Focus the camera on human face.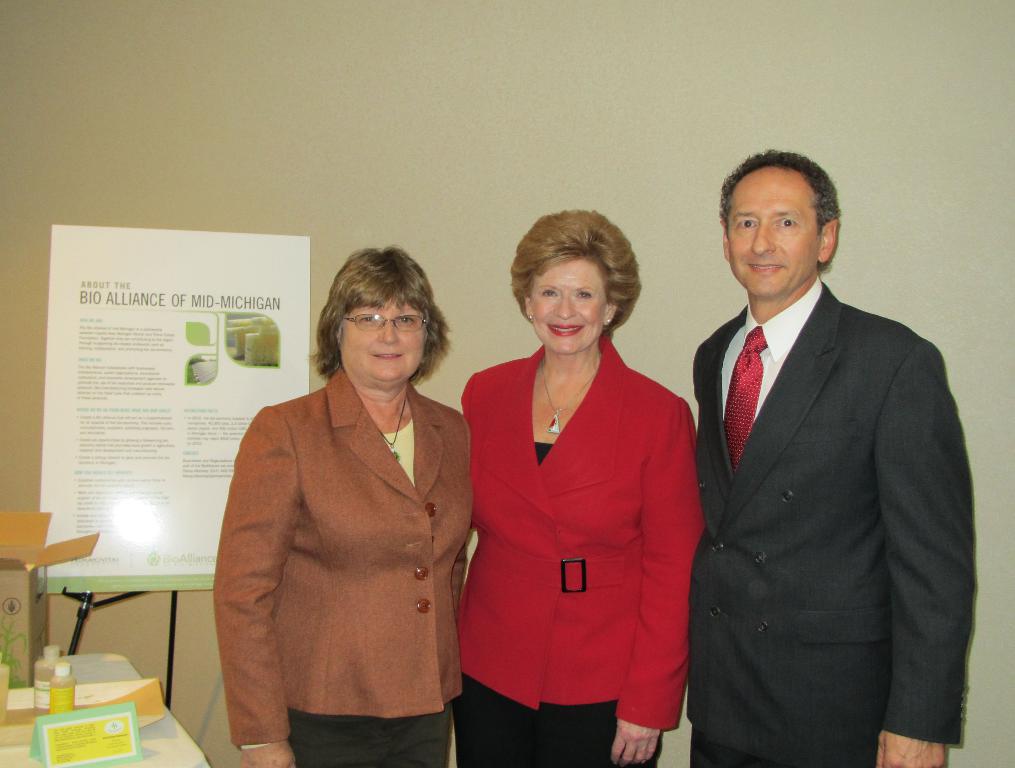
Focus region: pyautogui.locateOnScreen(728, 161, 827, 298).
